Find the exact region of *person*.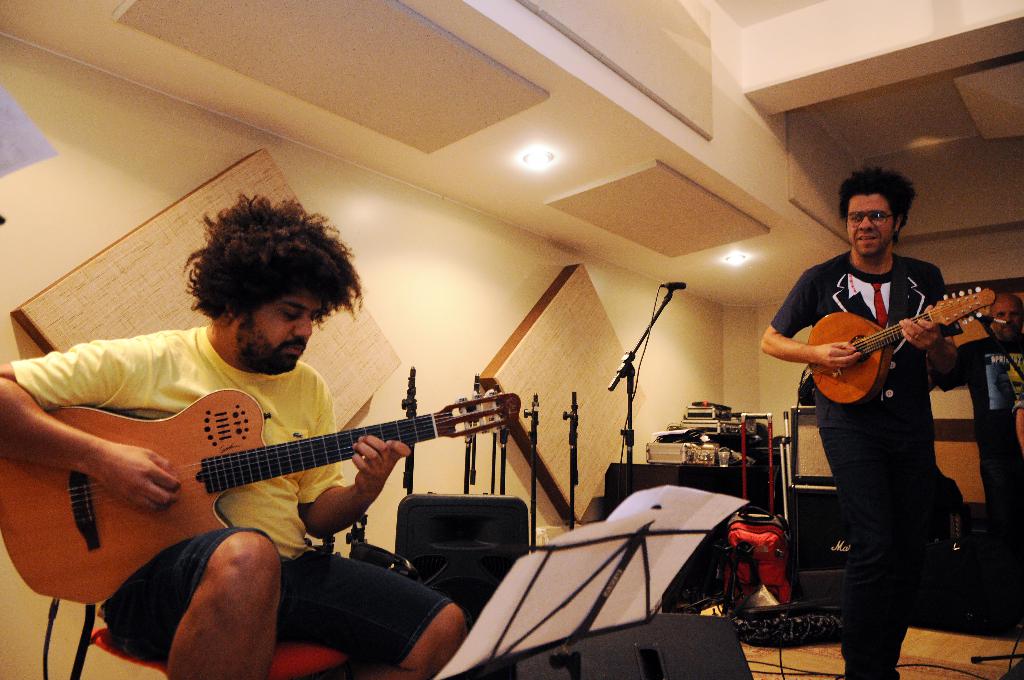
Exact region: x1=44 y1=232 x2=509 y2=664.
